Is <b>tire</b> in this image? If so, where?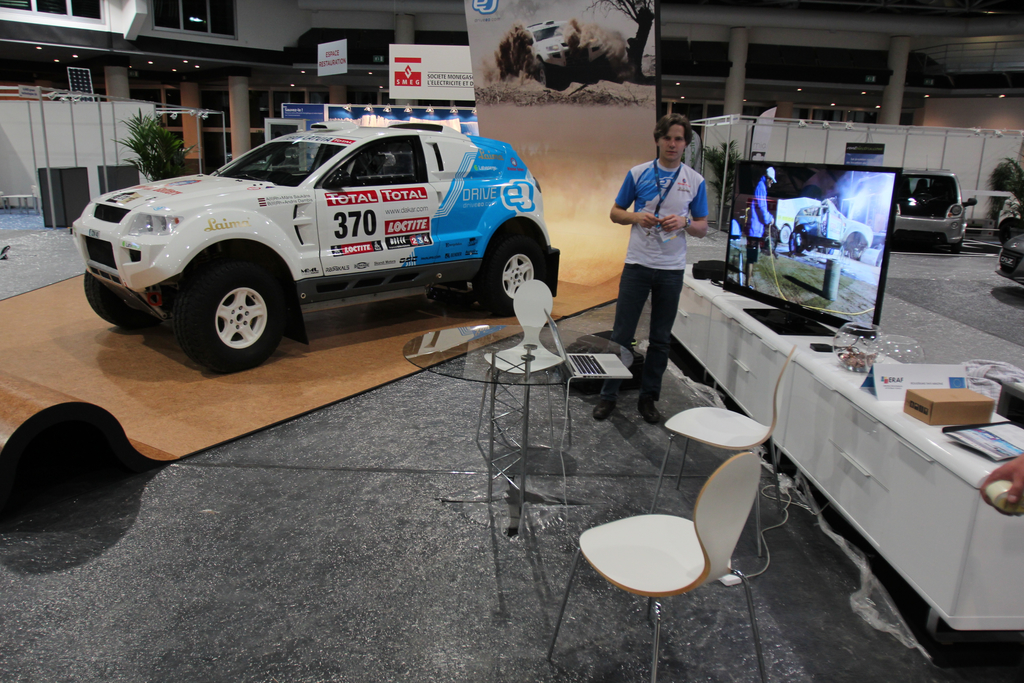
Yes, at BBox(158, 252, 287, 362).
